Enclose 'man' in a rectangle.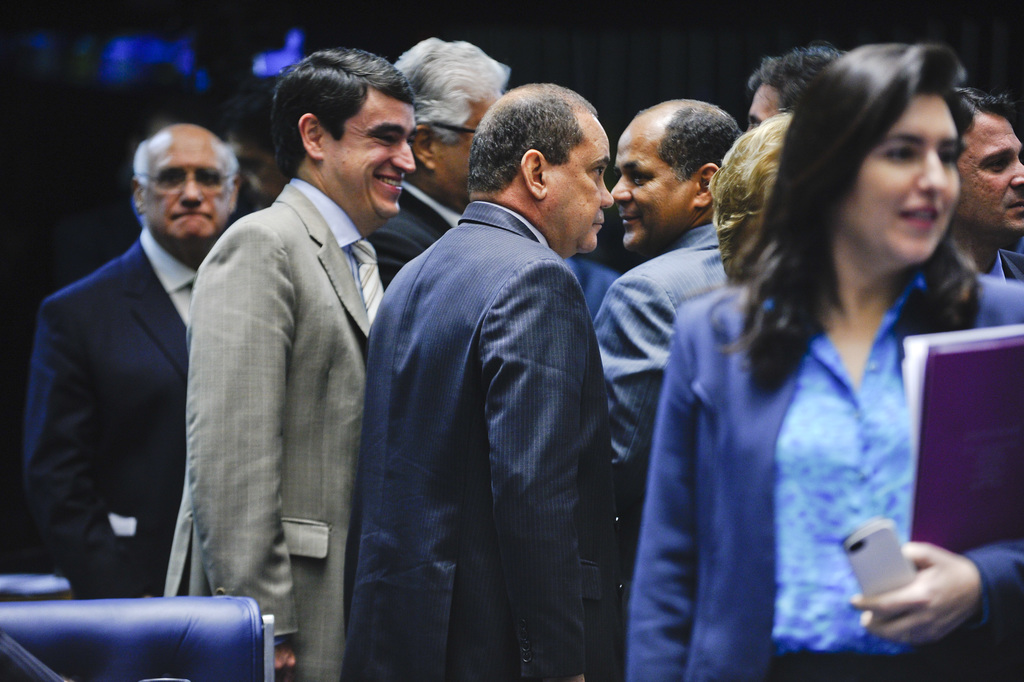
<box>166,52,414,673</box>.
